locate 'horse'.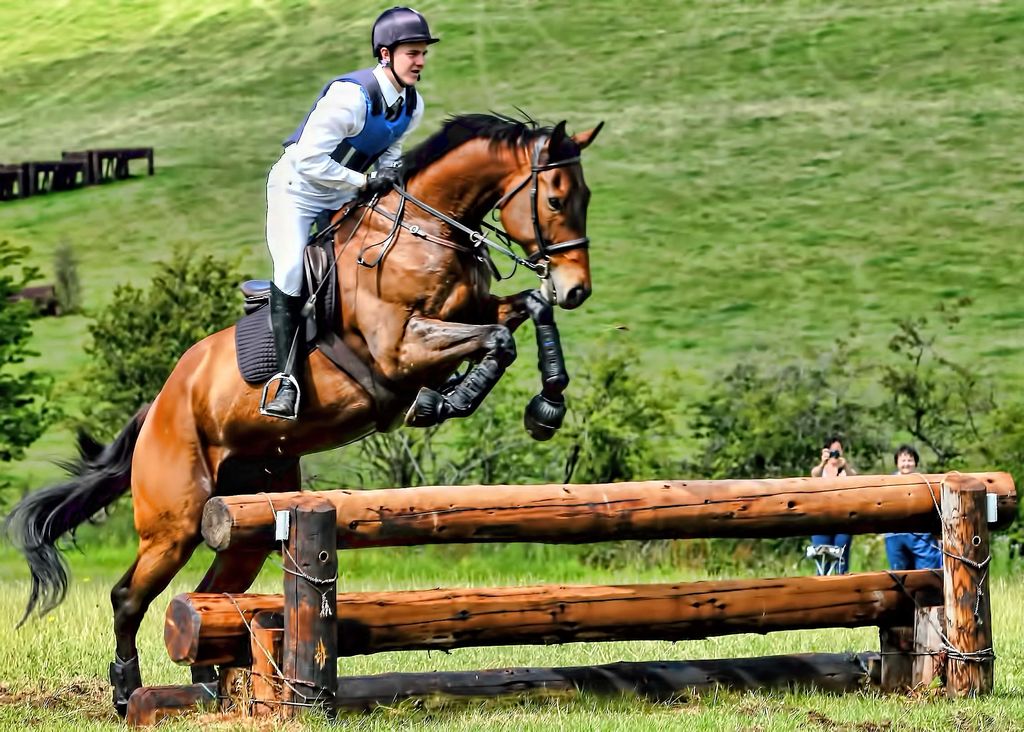
Bounding box: 6,102,610,723.
